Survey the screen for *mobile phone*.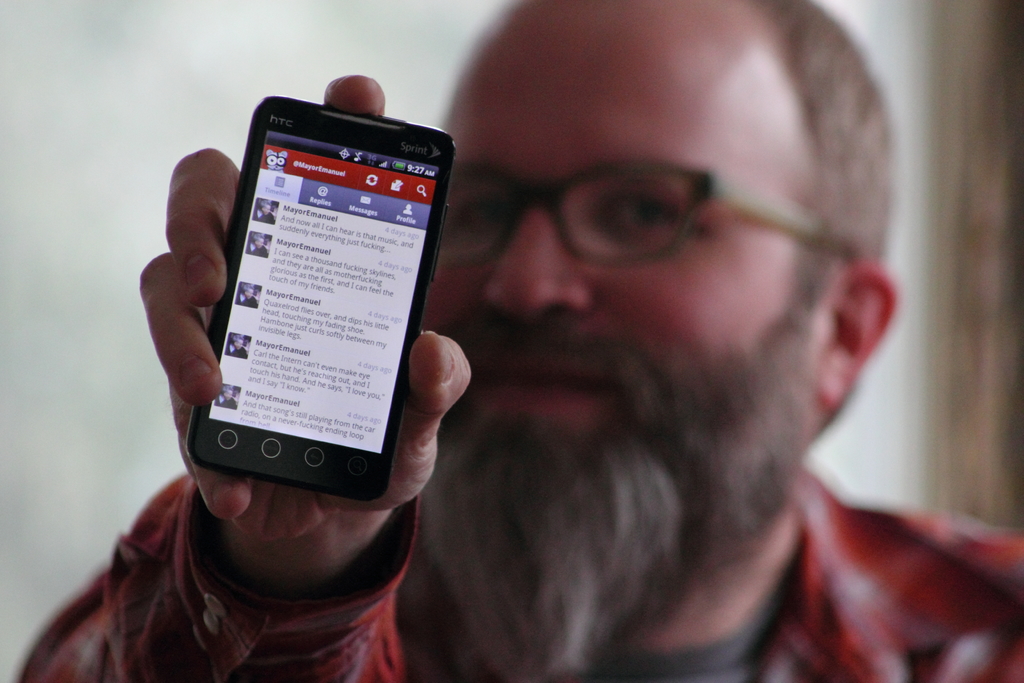
Survey found: region(189, 99, 455, 504).
